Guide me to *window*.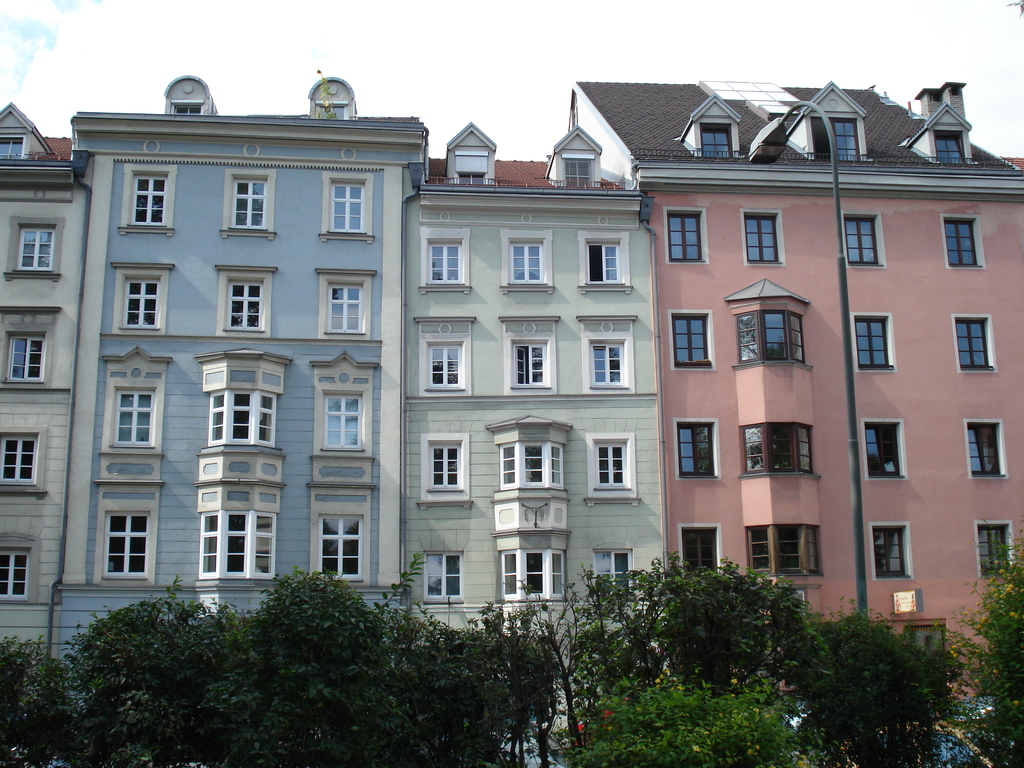
Guidance: pyautogui.locateOnScreen(723, 284, 810, 369).
